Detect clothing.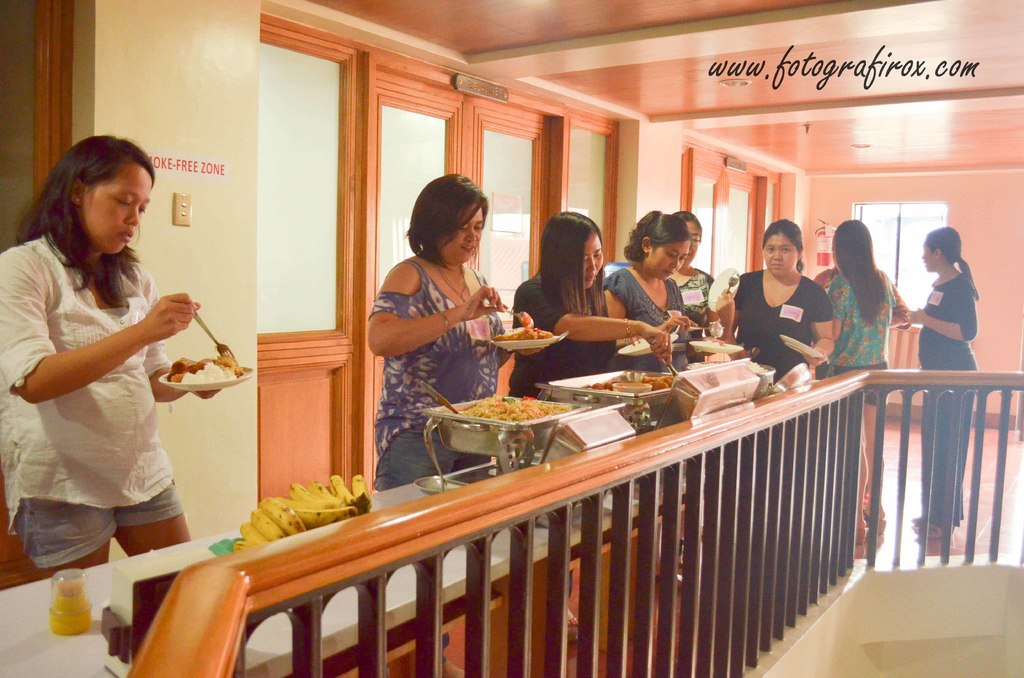
Detected at [left=598, top=270, right=691, bottom=380].
